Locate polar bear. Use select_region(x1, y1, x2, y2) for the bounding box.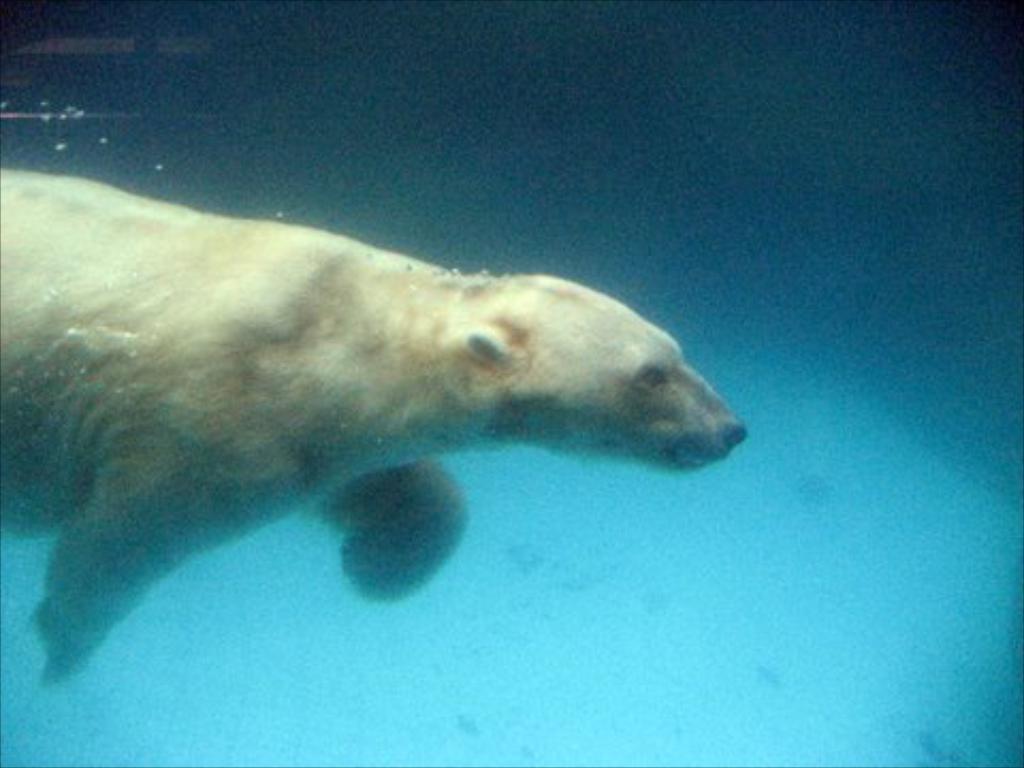
select_region(0, 166, 745, 683).
